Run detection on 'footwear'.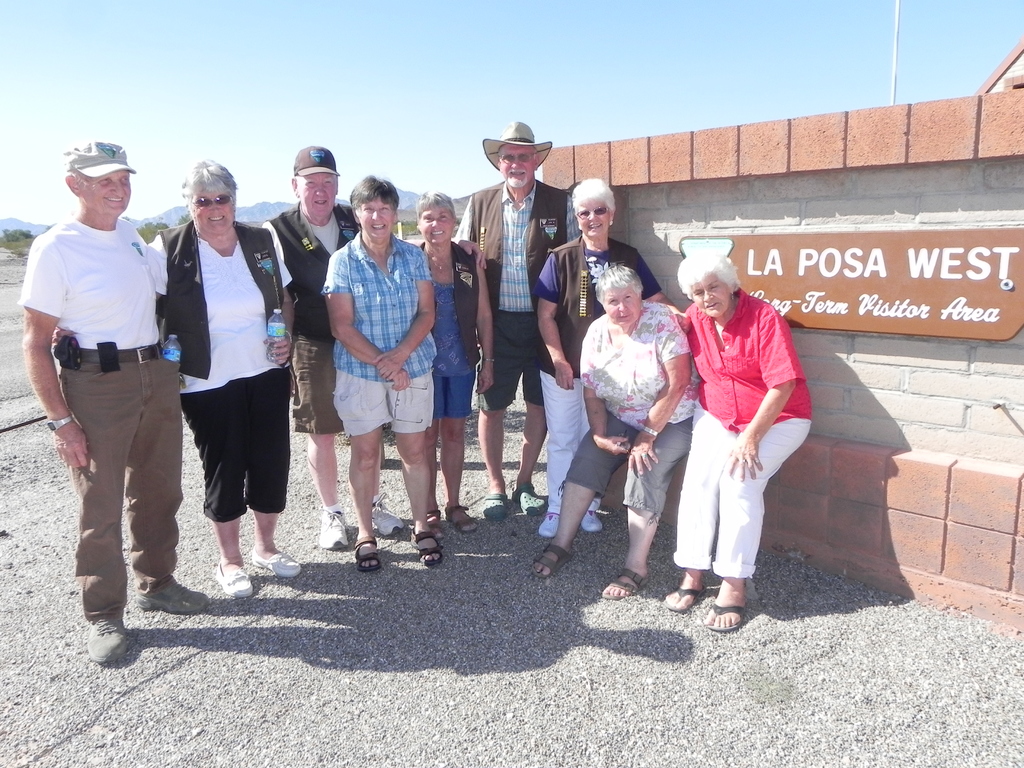
Result: pyautogui.locateOnScreen(249, 545, 298, 575).
